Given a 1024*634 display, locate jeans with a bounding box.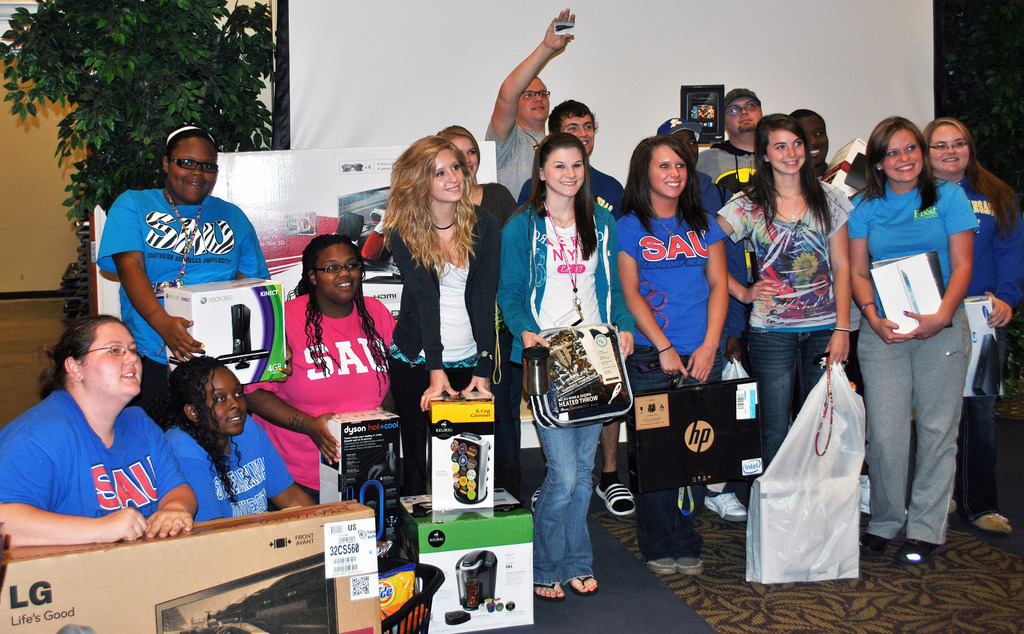
Located: bbox=[858, 313, 972, 544].
